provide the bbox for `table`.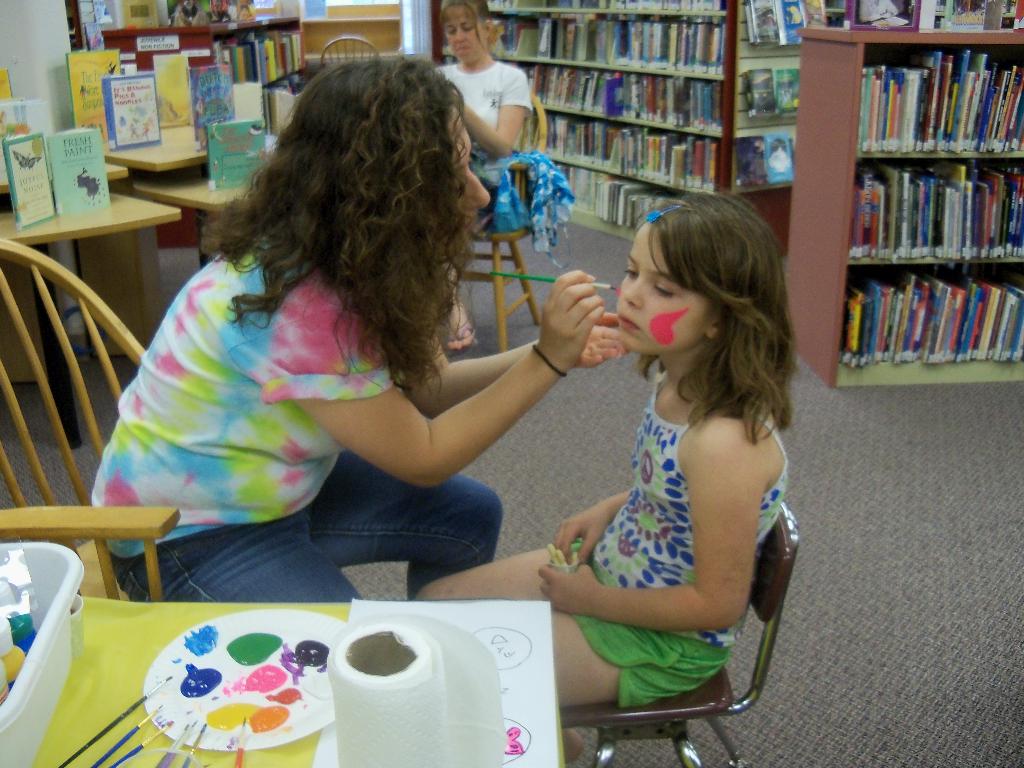
bbox(102, 126, 214, 180).
